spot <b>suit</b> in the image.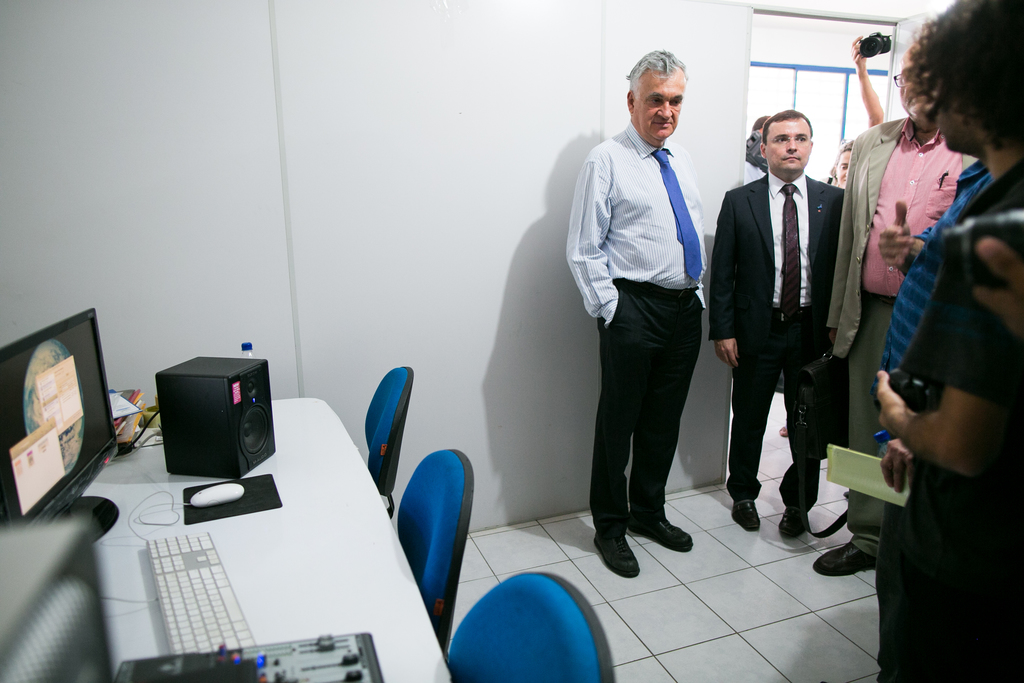
<b>suit</b> found at pyautogui.locateOnScreen(721, 179, 855, 522).
